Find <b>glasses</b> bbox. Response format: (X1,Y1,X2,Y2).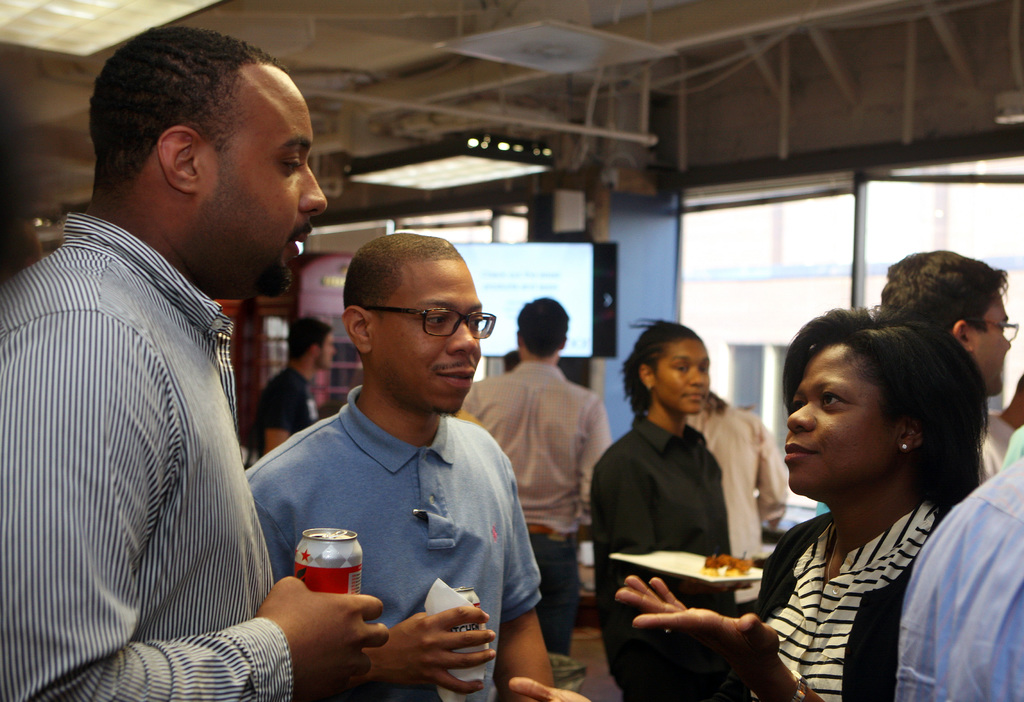
(972,317,1021,345).
